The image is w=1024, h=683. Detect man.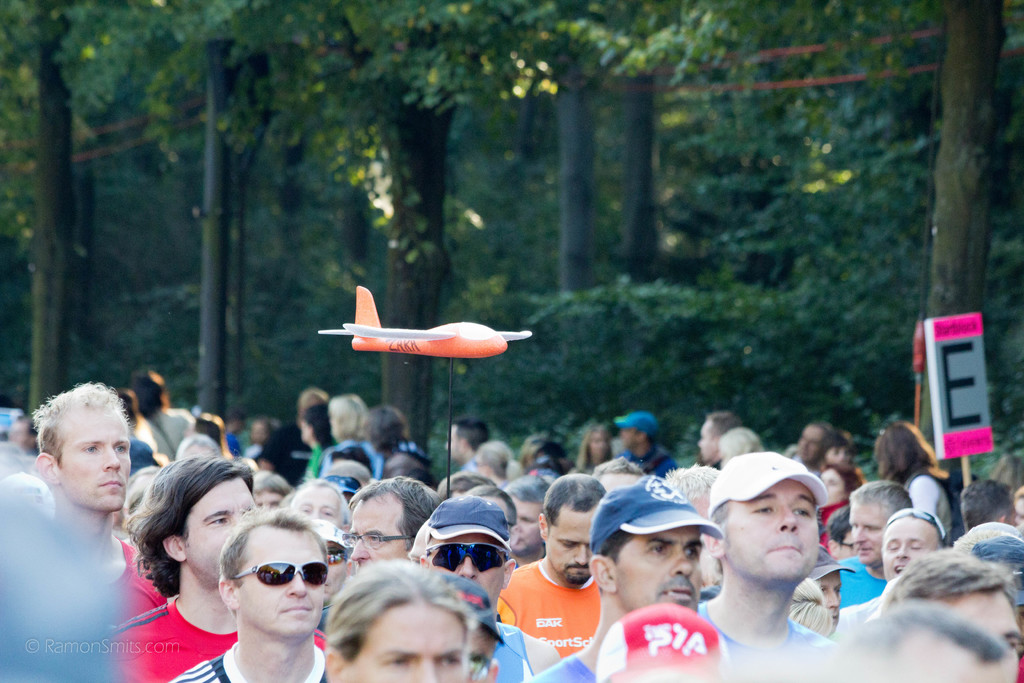
Detection: Rect(695, 412, 739, 467).
